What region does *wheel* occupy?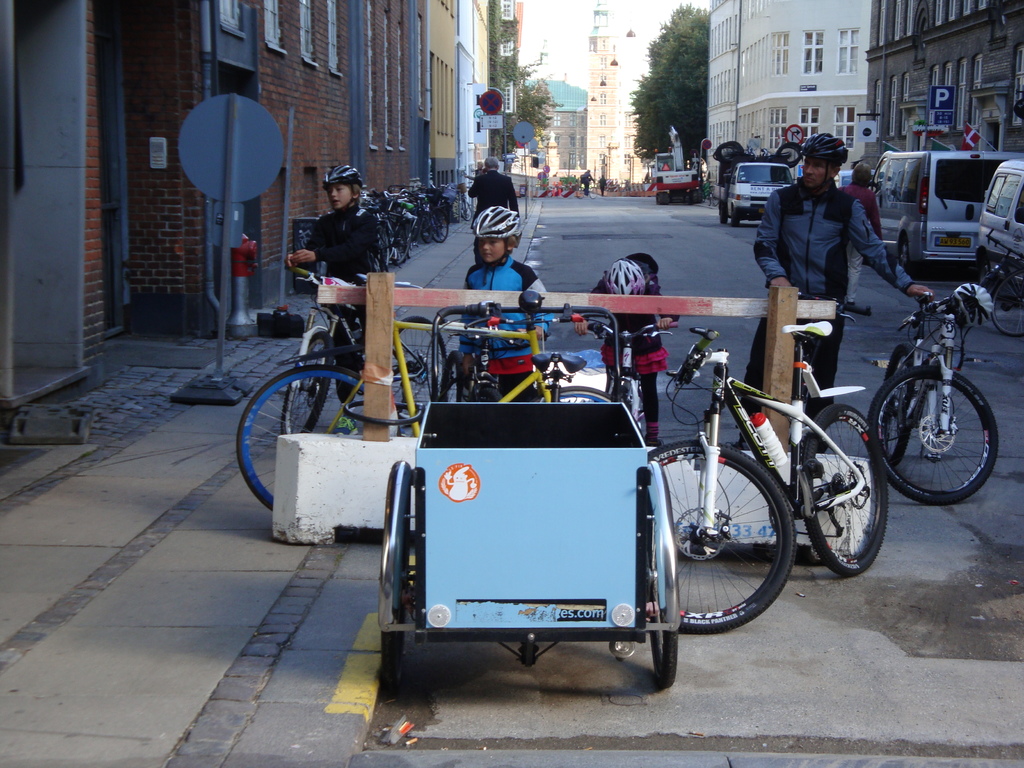
bbox(371, 205, 468, 273).
